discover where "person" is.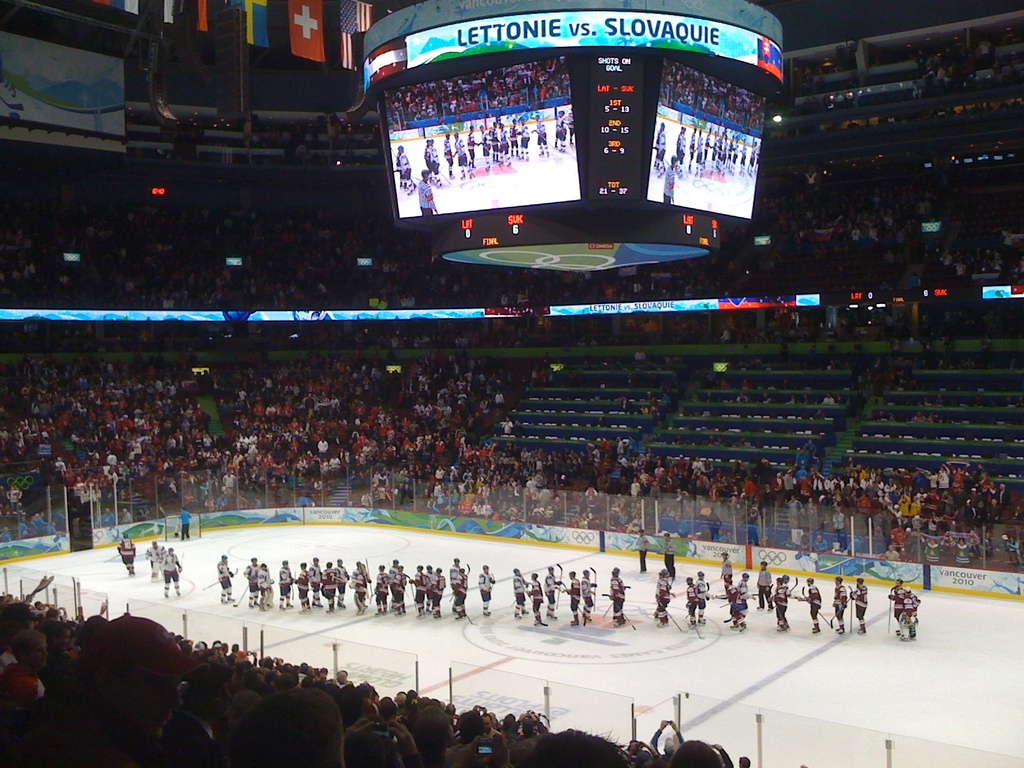
Discovered at l=662, t=568, r=675, b=625.
